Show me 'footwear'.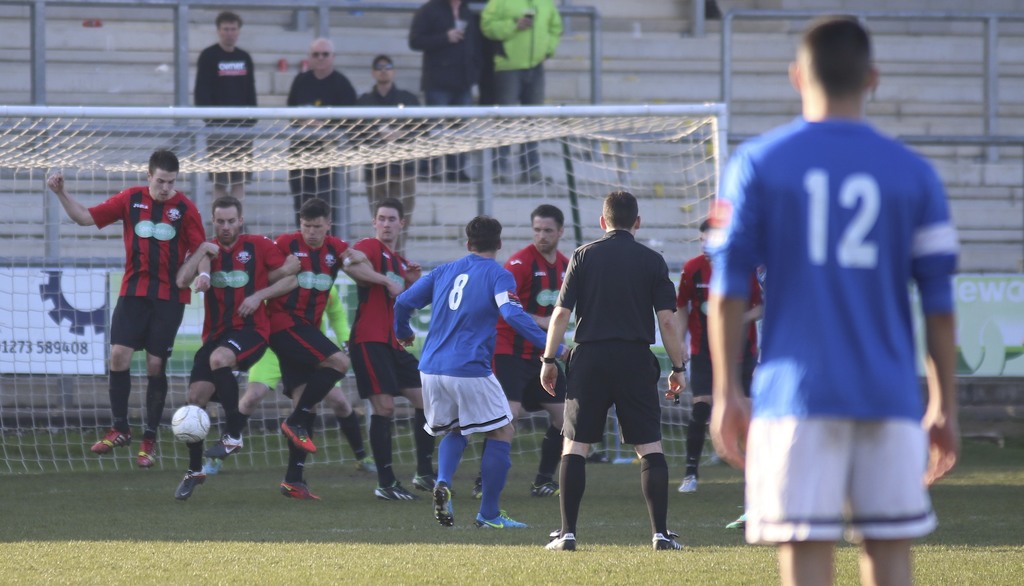
'footwear' is here: 650, 524, 689, 558.
